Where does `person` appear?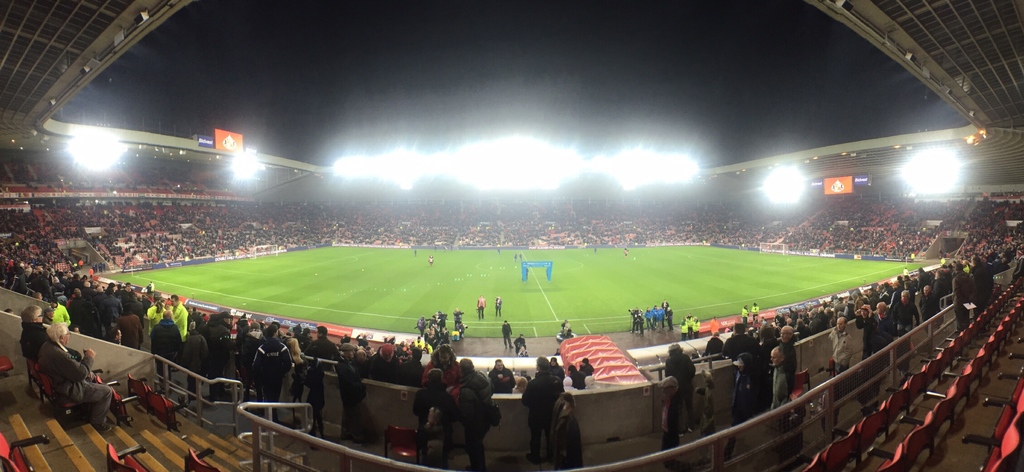
Appears at 917,283,938,333.
